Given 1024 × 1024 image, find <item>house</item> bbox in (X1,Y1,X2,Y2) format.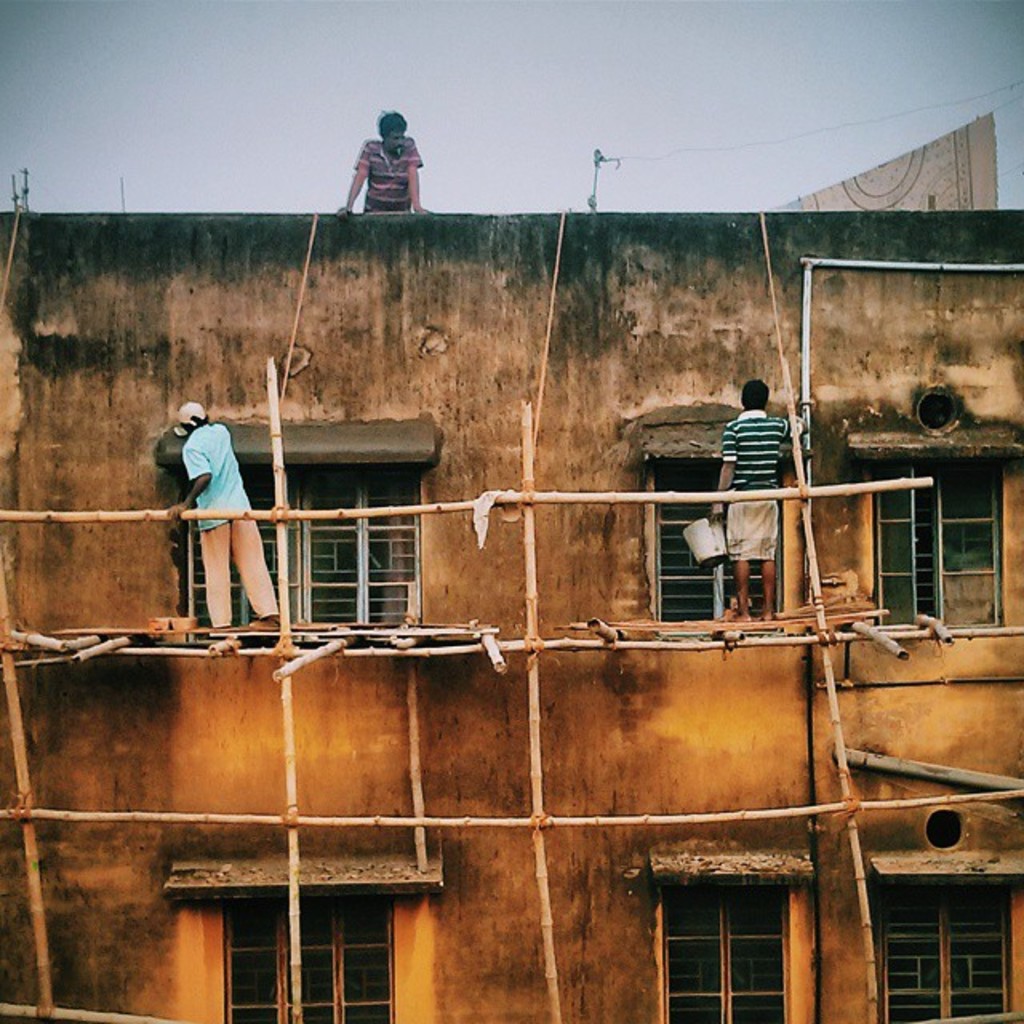
(0,206,1022,1022).
